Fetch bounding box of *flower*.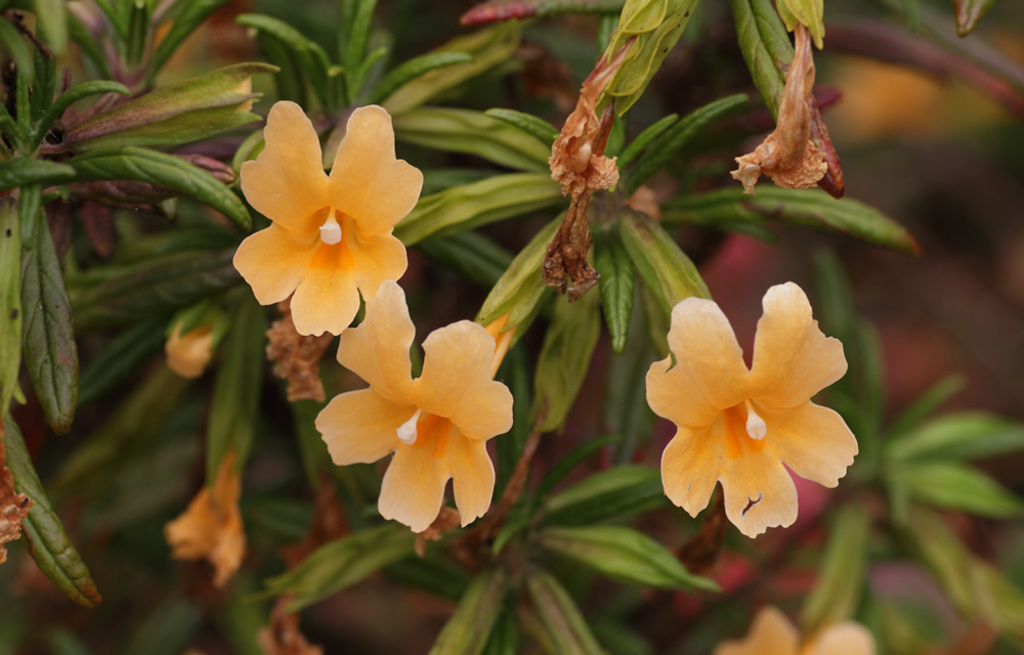
Bbox: bbox=(313, 277, 515, 536).
